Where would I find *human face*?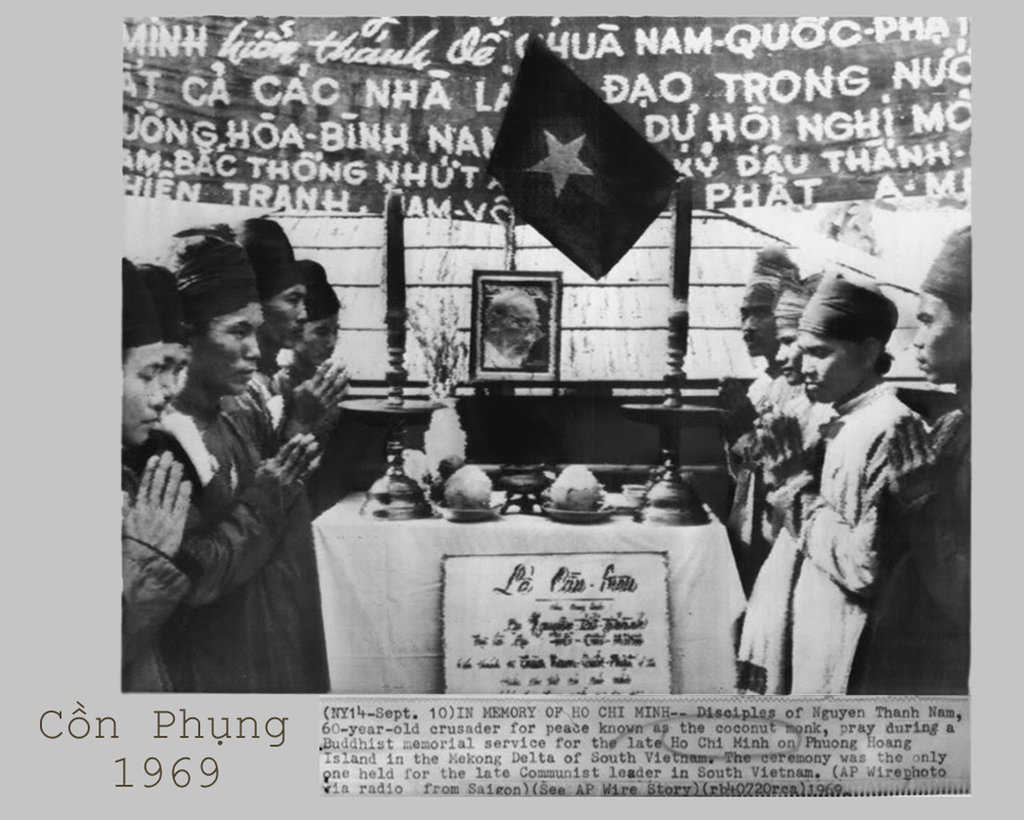
At l=776, t=331, r=797, b=388.
